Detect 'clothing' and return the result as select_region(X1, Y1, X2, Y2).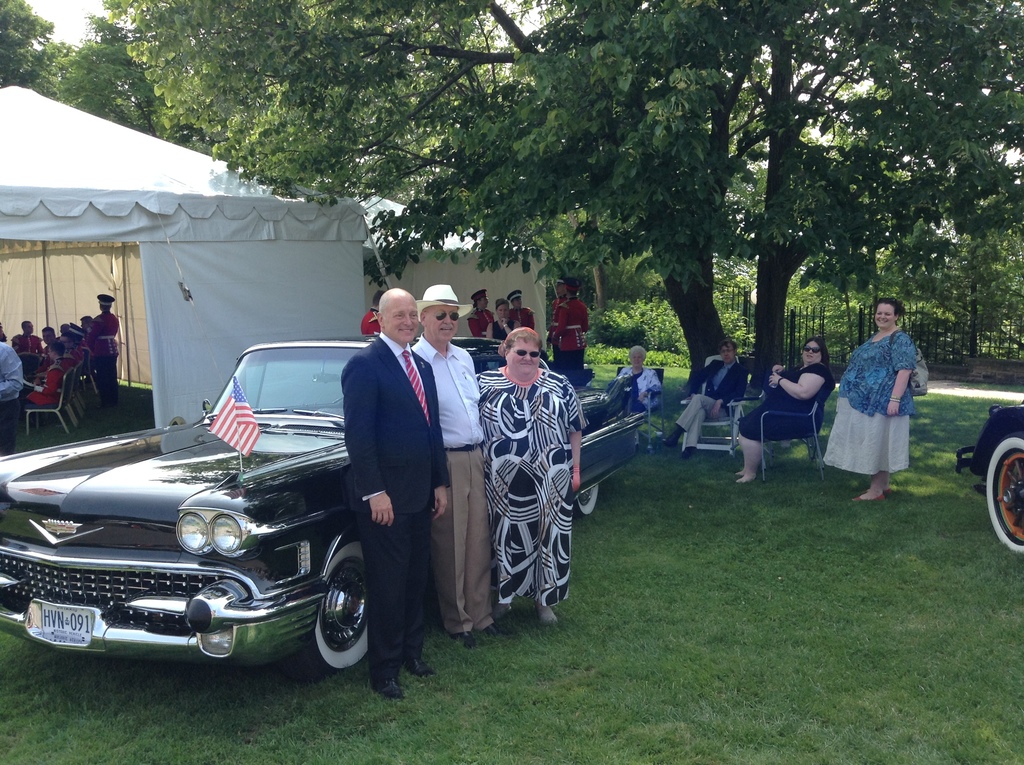
select_region(488, 319, 516, 339).
